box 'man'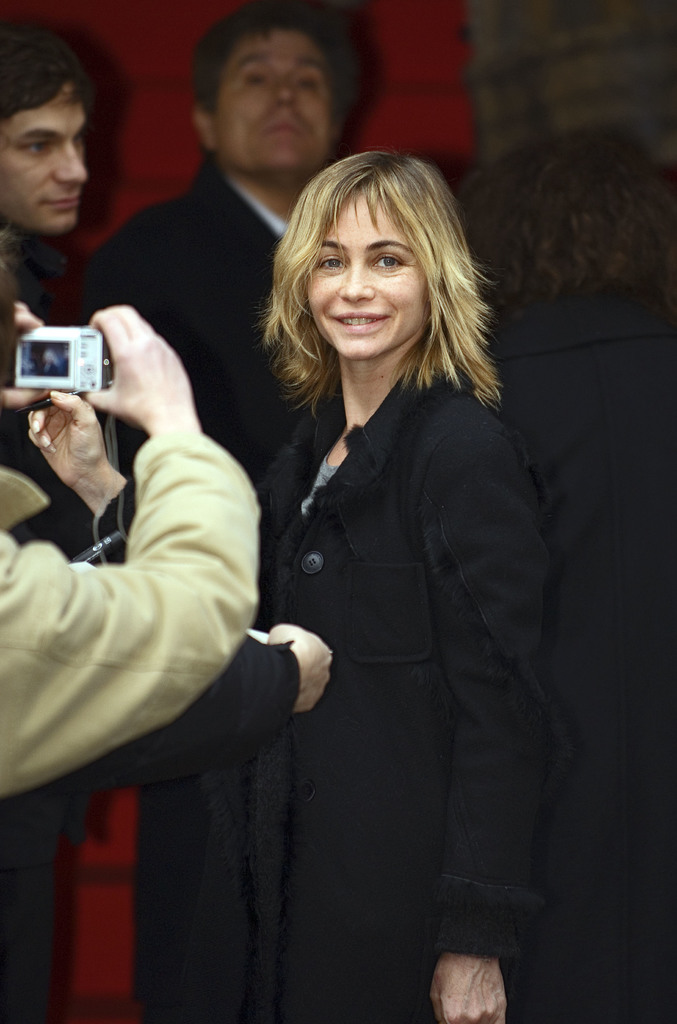
(x1=65, y1=6, x2=356, y2=1023)
